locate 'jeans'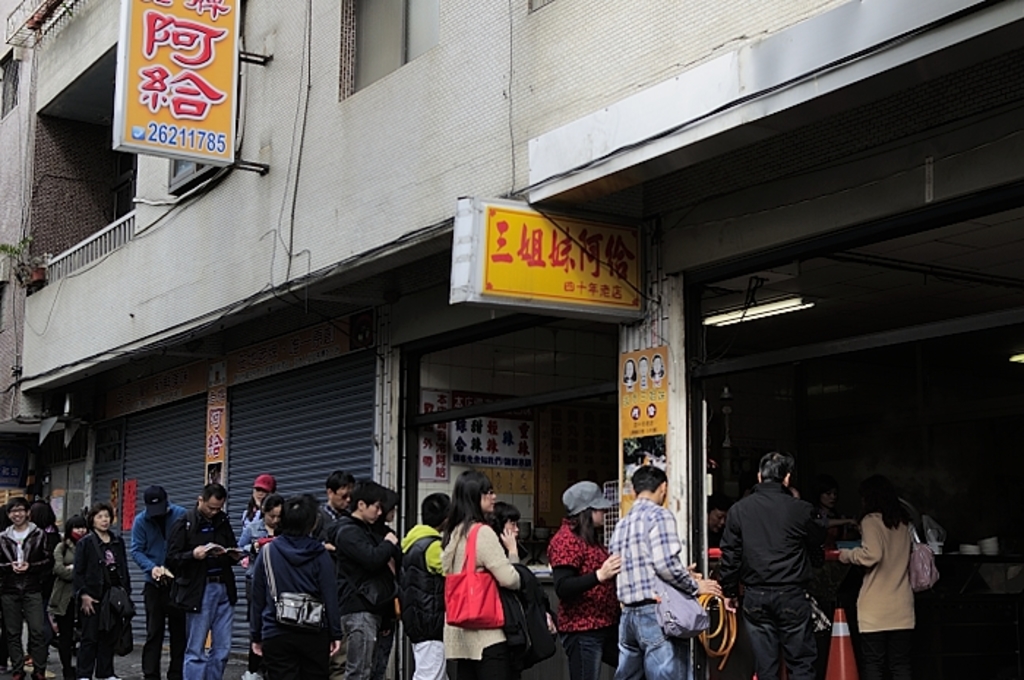
341, 616, 376, 677
